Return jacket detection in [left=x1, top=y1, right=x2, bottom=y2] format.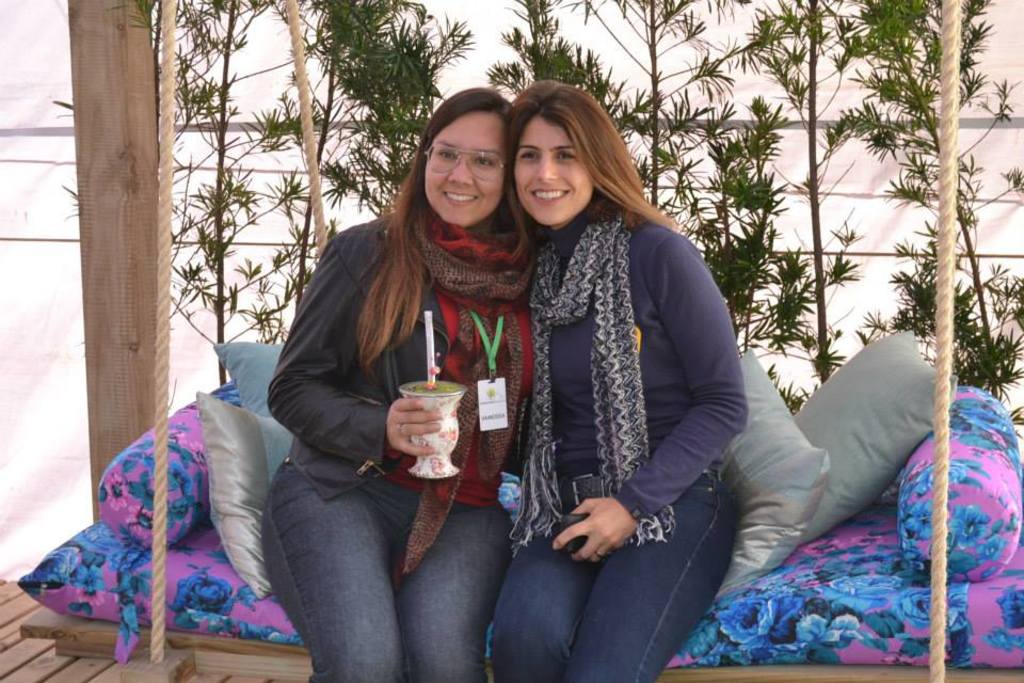
[left=266, top=215, right=529, bottom=496].
